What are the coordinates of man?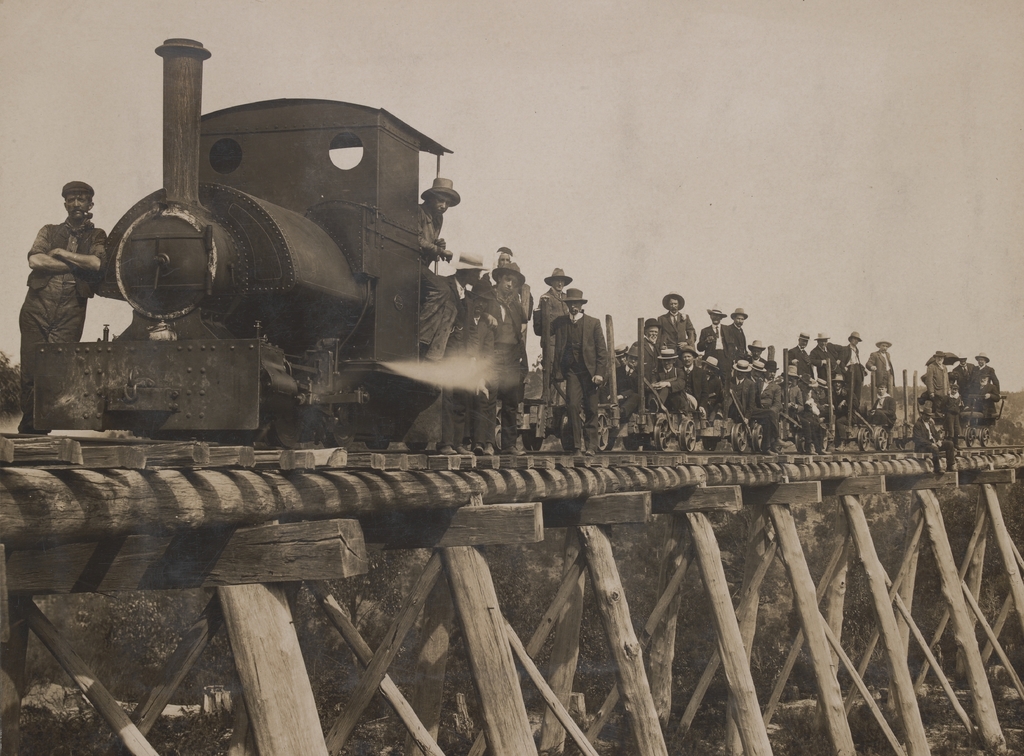
select_region(913, 401, 954, 476).
